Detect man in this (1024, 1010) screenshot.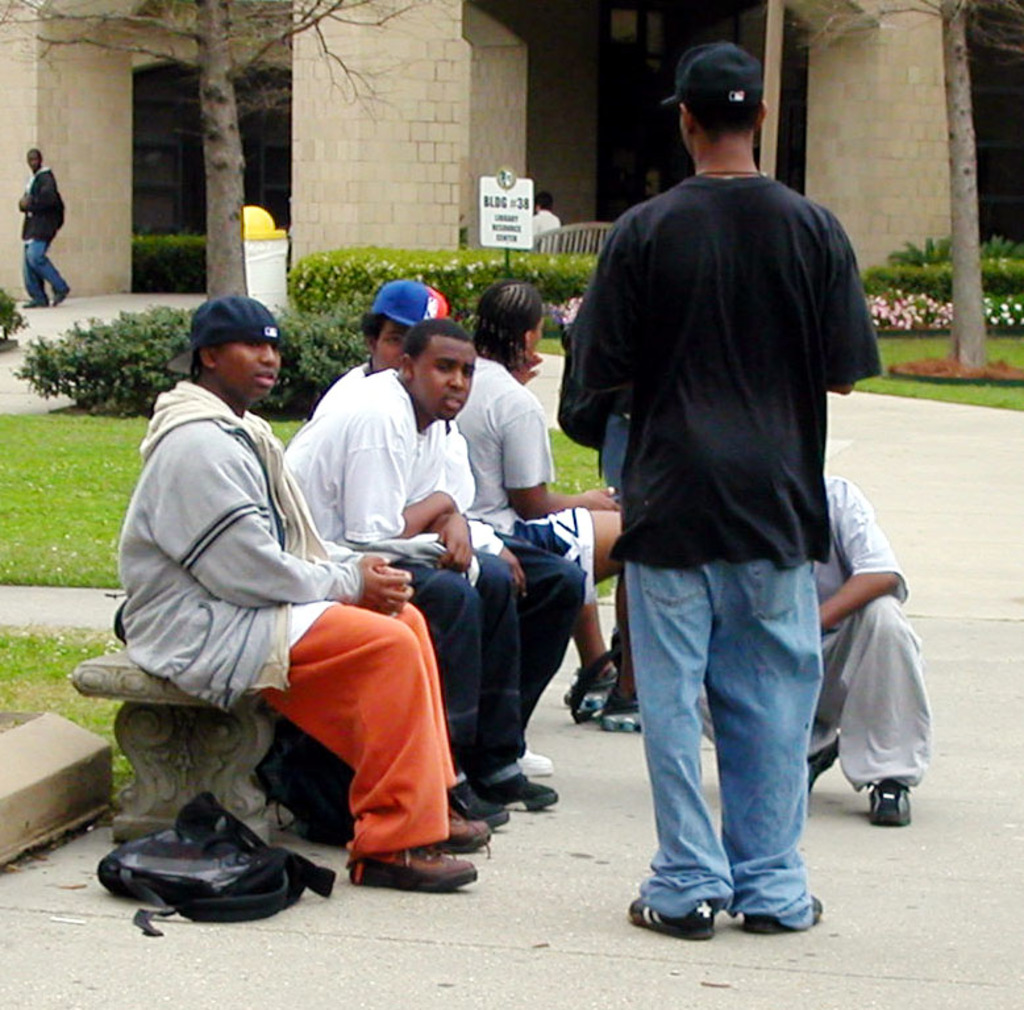
Detection: select_region(280, 324, 550, 827).
